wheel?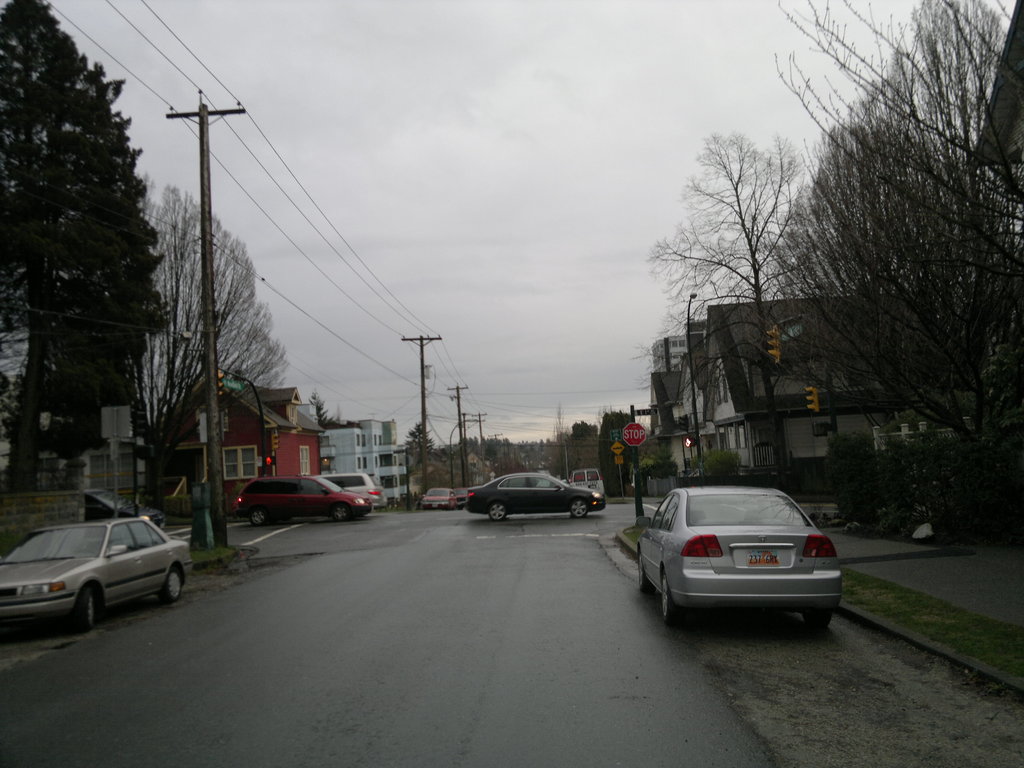
<region>334, 504, 346, 520</region>
